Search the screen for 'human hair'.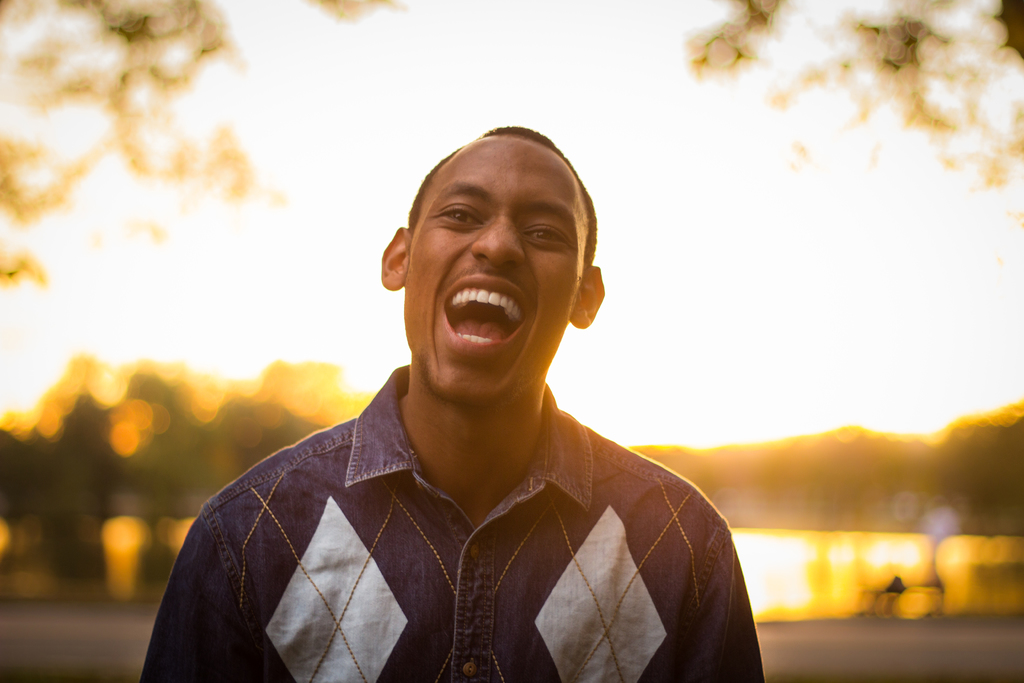
Found at <bbox>409, 118, 594, 264</bbox>.
